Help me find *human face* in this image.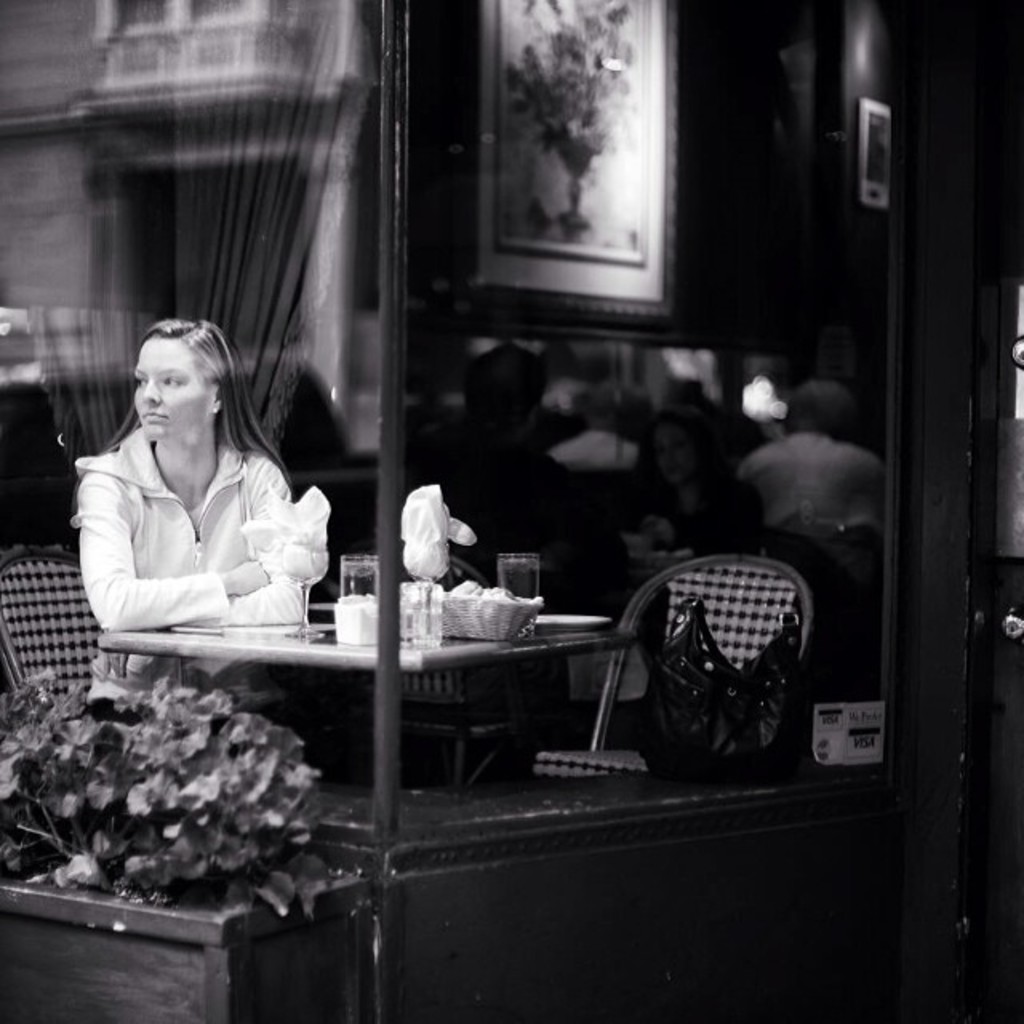
Found it: {"x1": 128, "y1": 336, "x2": 208, "y2": 440}.
